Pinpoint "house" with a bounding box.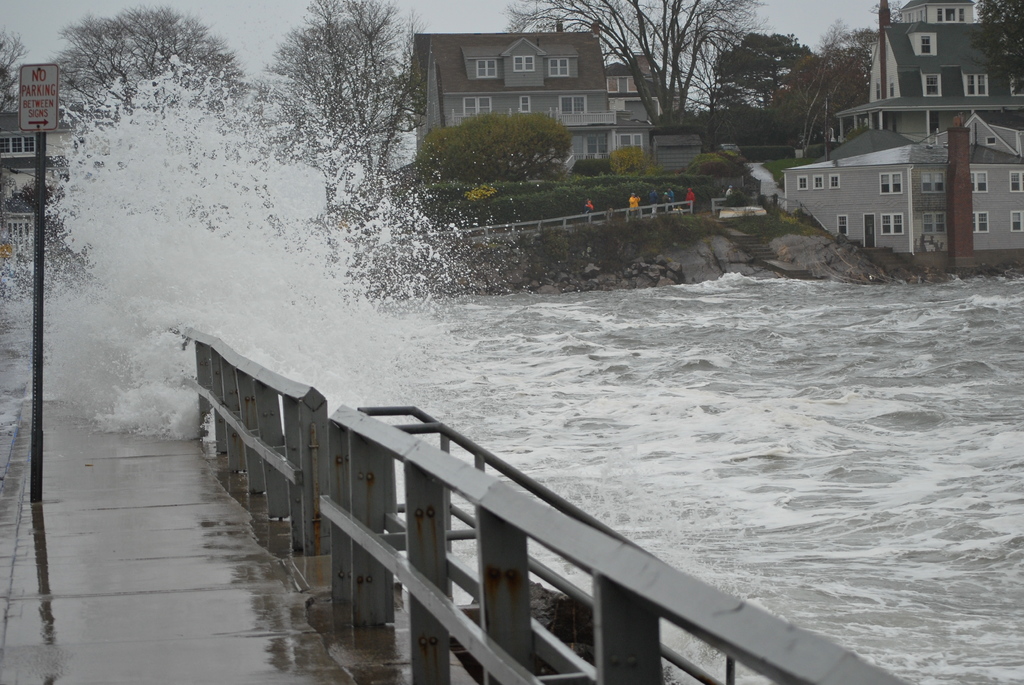
594:52:678:154.
